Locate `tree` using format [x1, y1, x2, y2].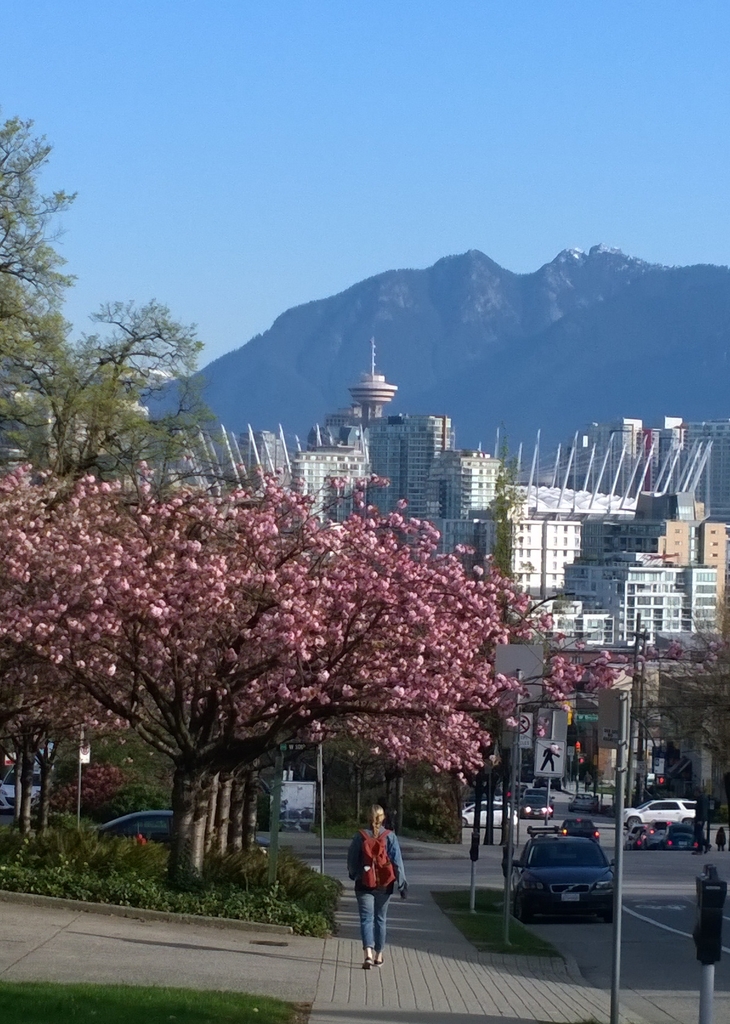
[0, 120, 221, 835].
